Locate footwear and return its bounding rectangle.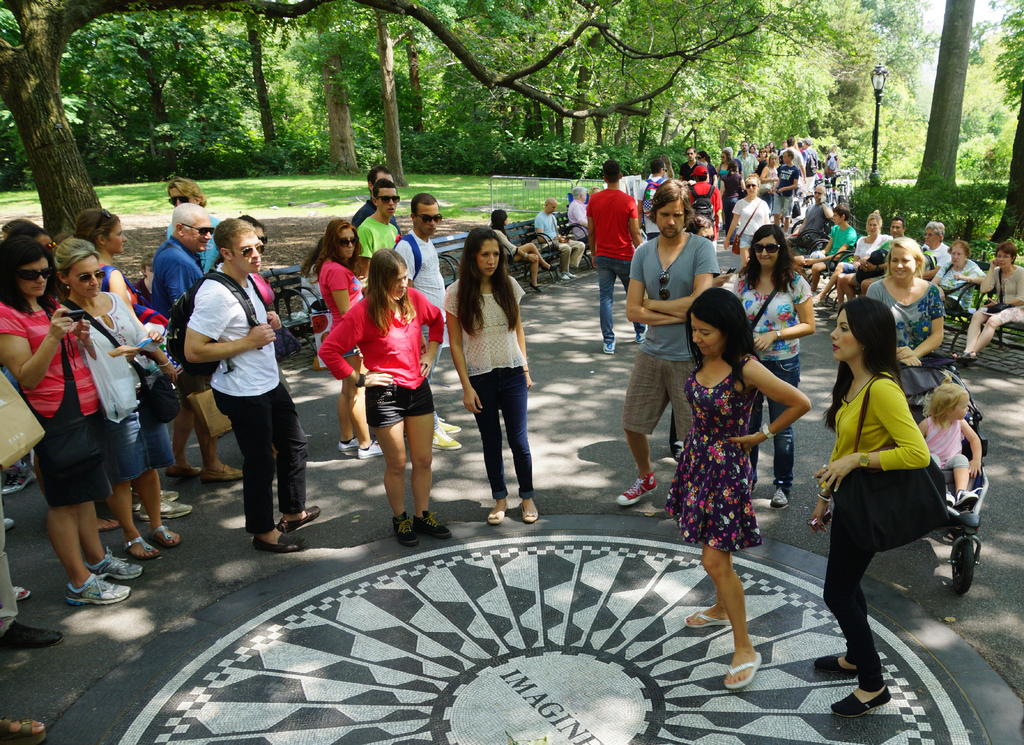
BBox(542, 266, 557, 270).
